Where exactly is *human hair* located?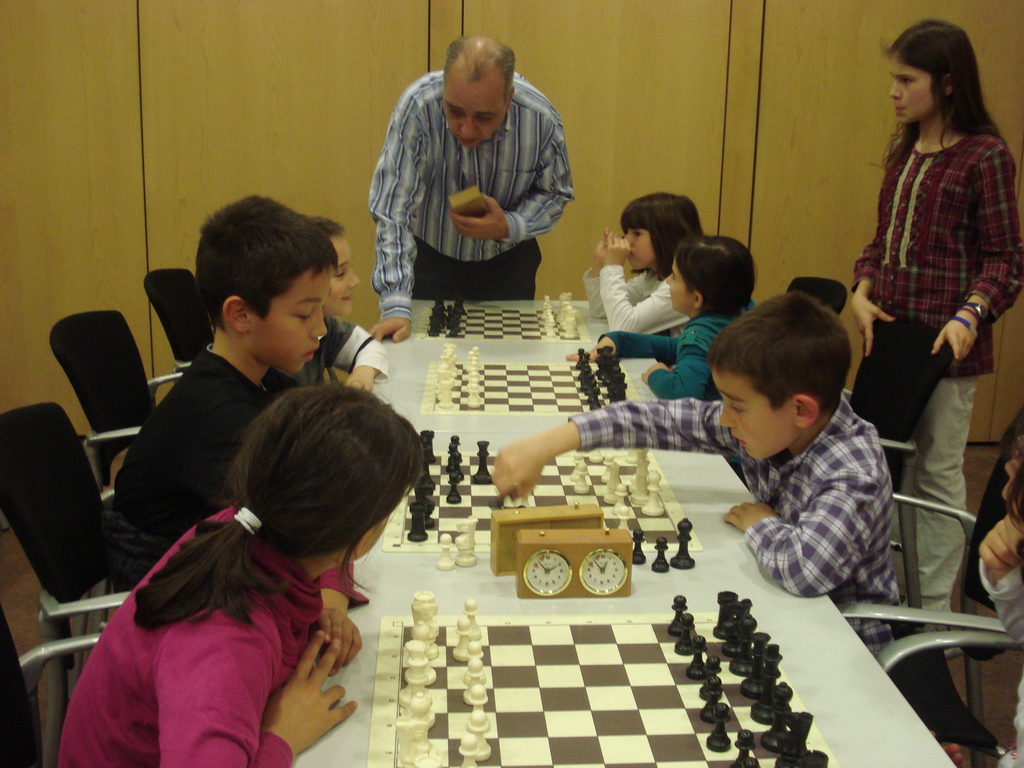
Its bounding box is x1=621, y1=188, x2=703, y2=280.
